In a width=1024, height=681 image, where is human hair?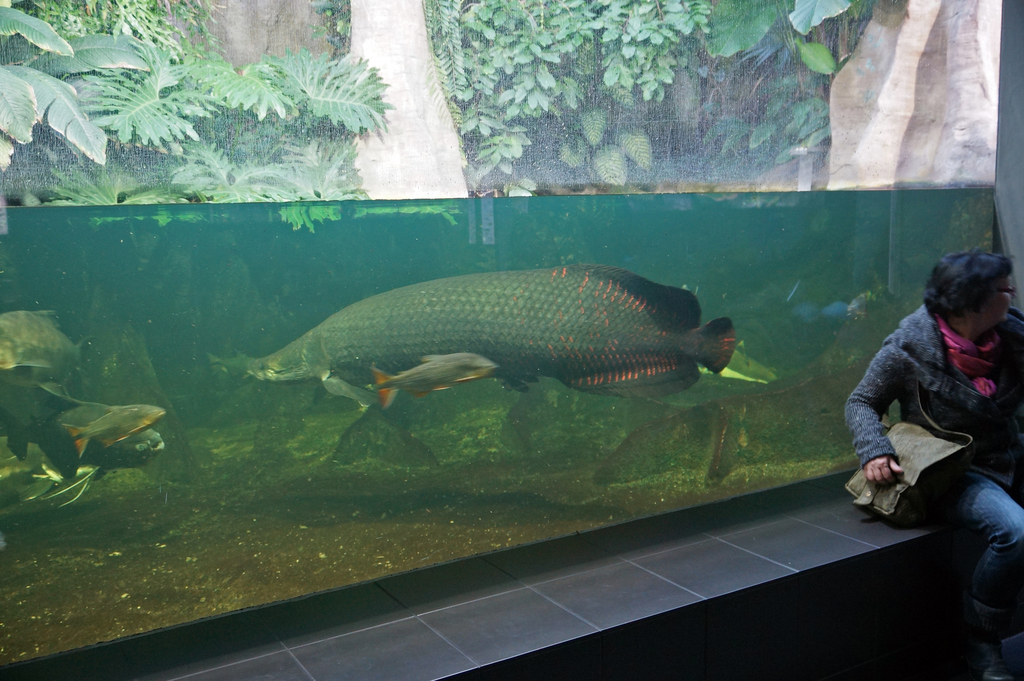
(916,258,1006,328).
